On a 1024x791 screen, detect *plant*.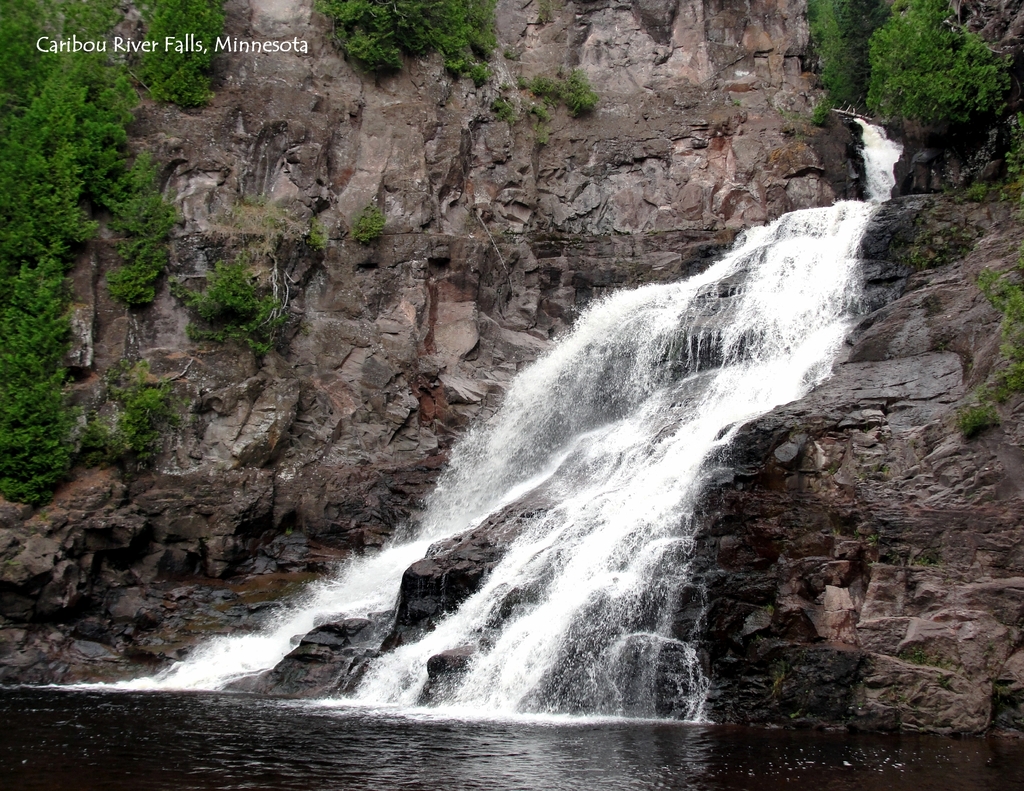
x1=488 y1=67 x2=601 y2=138.
